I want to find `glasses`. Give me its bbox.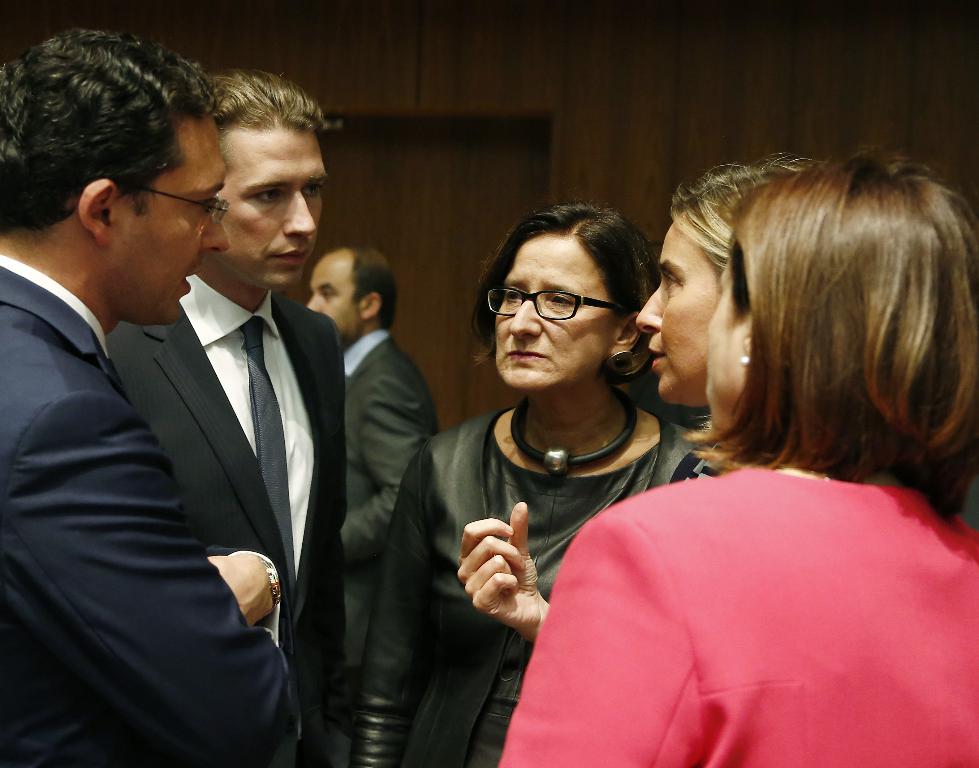
[128,192,230,228].
